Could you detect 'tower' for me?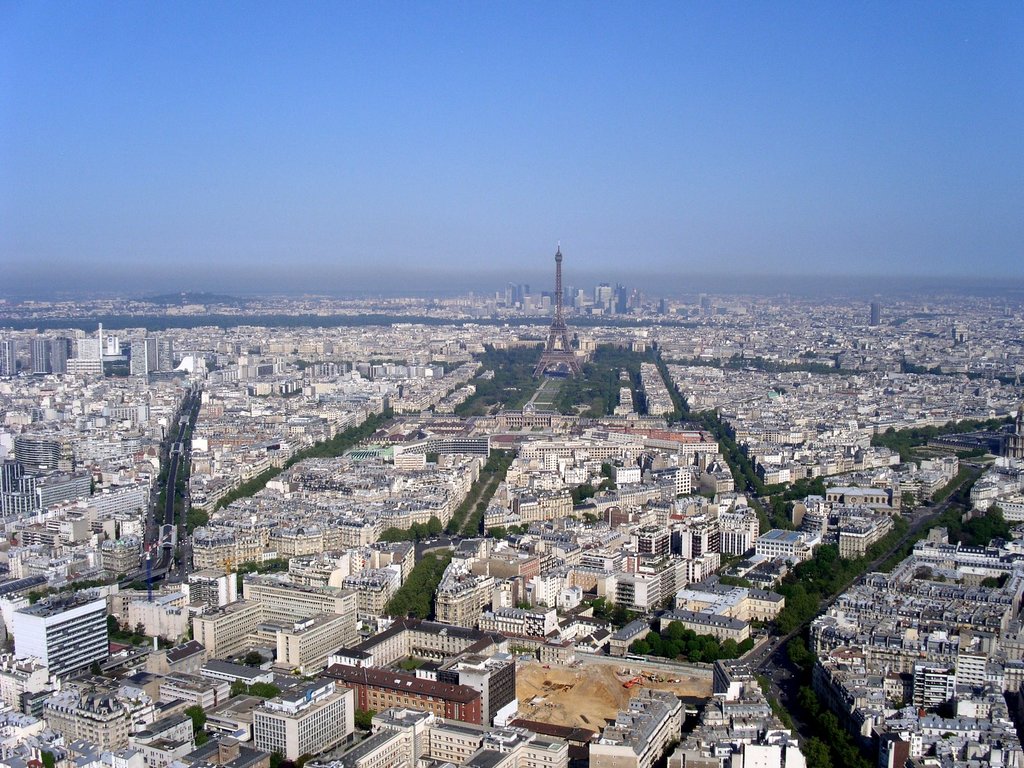
Detection result: [0,339,15,374].
